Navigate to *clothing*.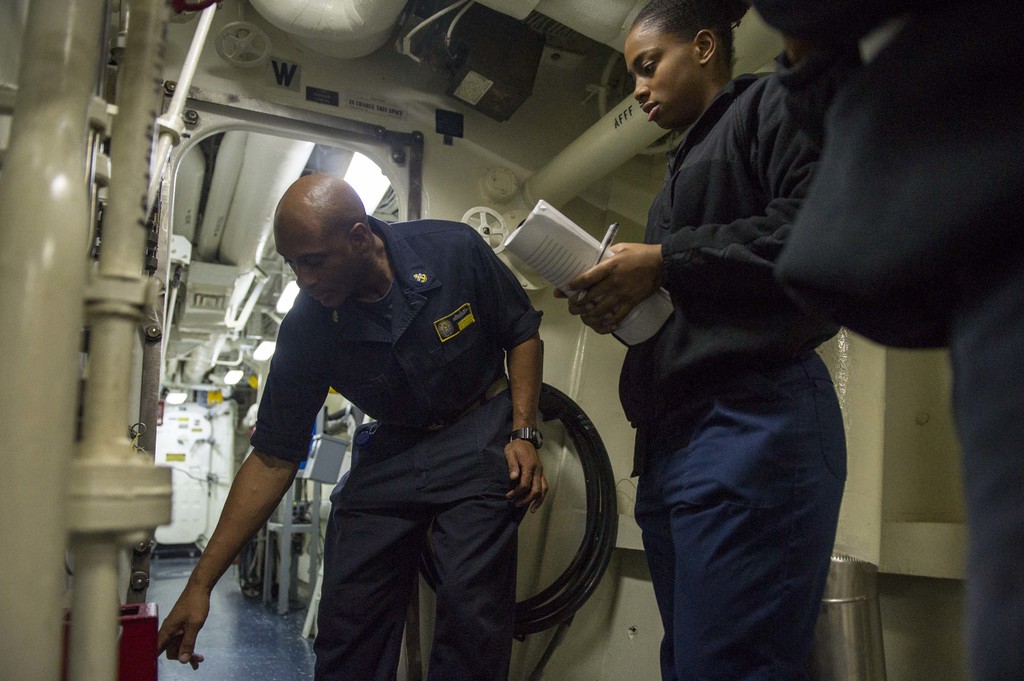
Navigation target: [left=226, top=198, right=572, bottom=652].
